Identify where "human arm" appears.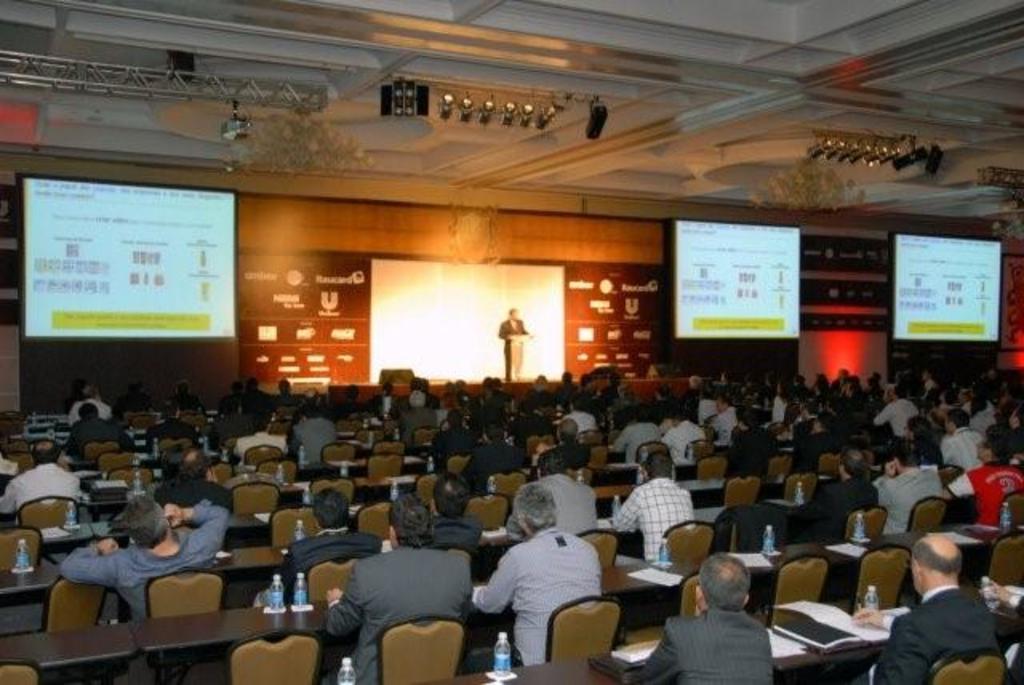
Appears at bbox=[522, 322, 528, 333].
